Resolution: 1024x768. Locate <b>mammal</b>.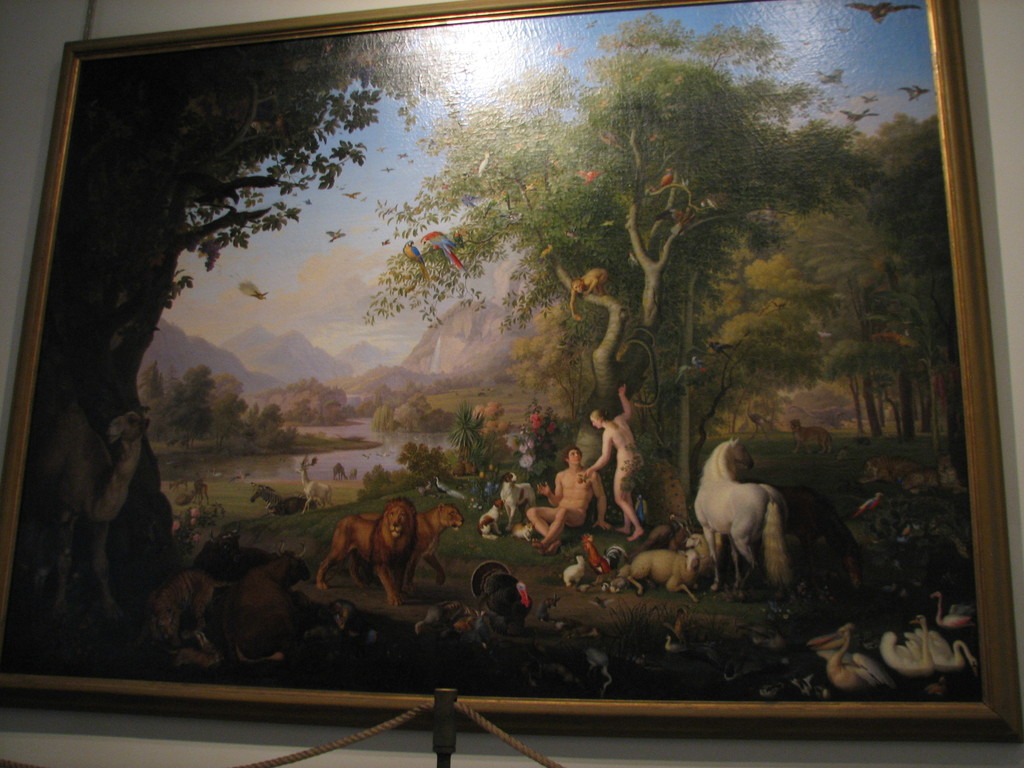
(789,422,831,455).
